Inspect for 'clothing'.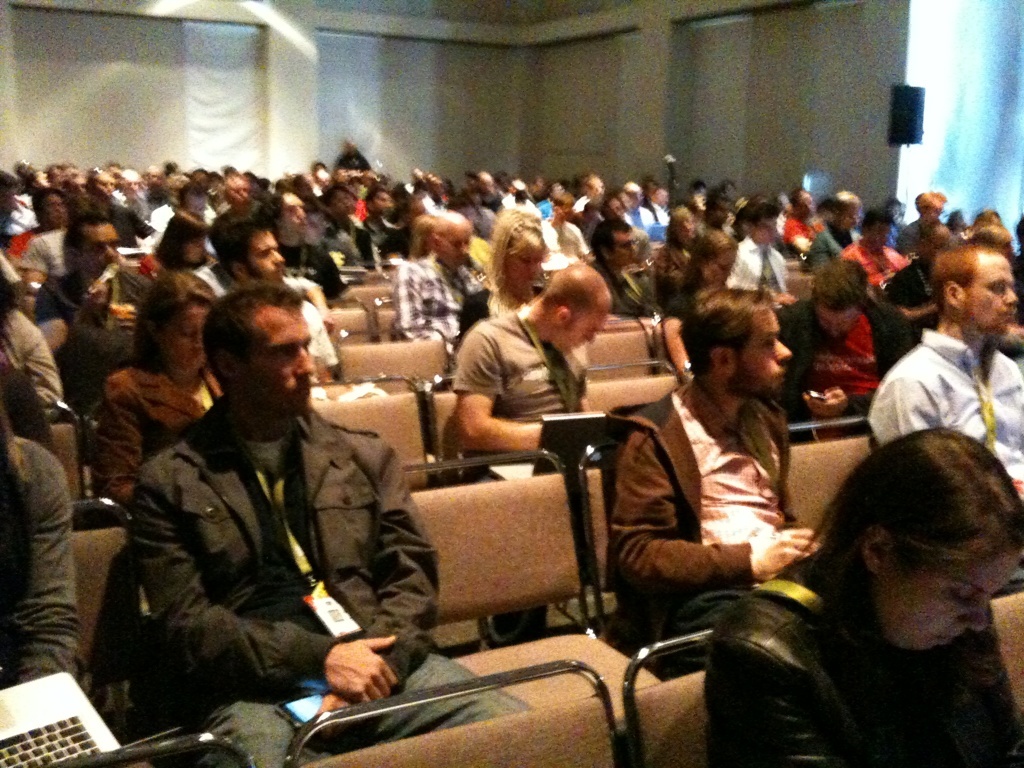
Inspection: bbox=[608, 369, 828, 641].
